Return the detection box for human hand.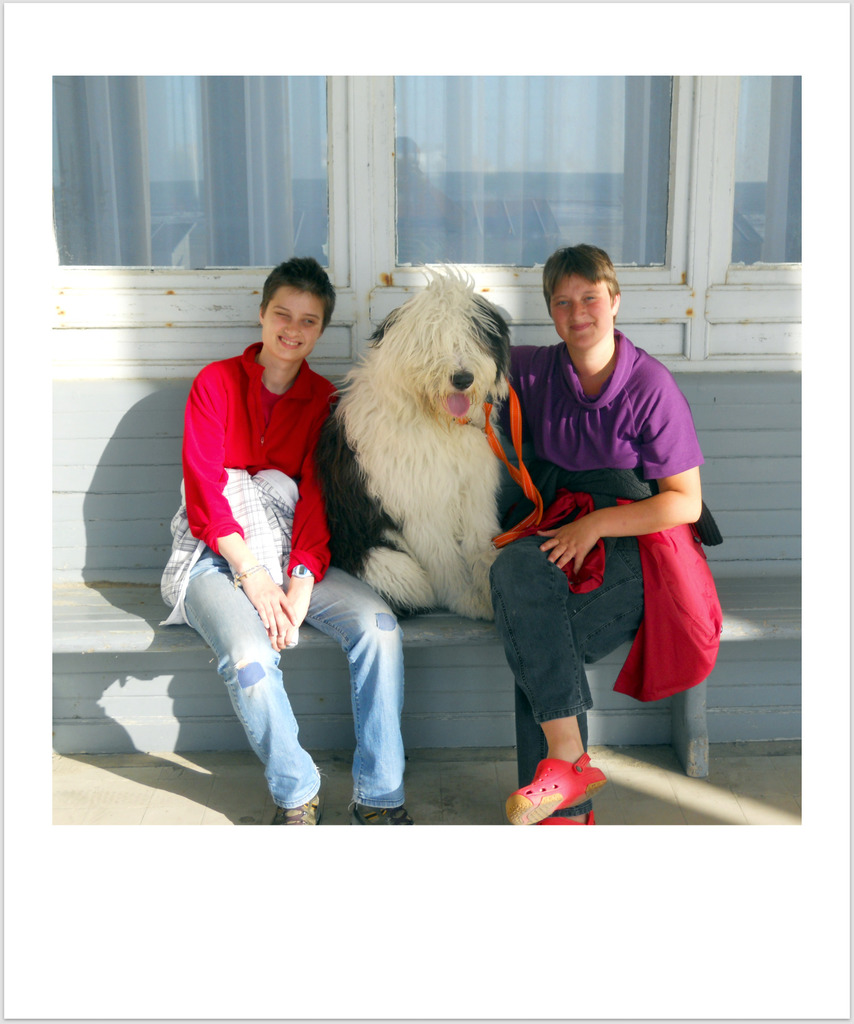
(left=271, top=610, right=298, bottom=655).
